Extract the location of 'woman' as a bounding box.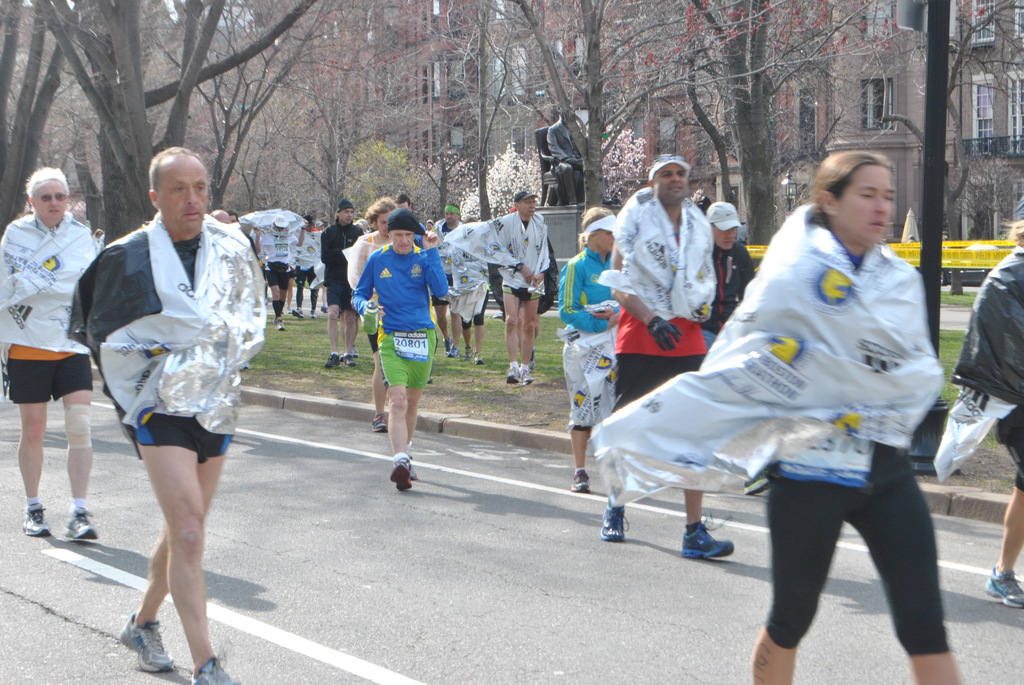
[left=563, top=201, right=615, bottom=500].
